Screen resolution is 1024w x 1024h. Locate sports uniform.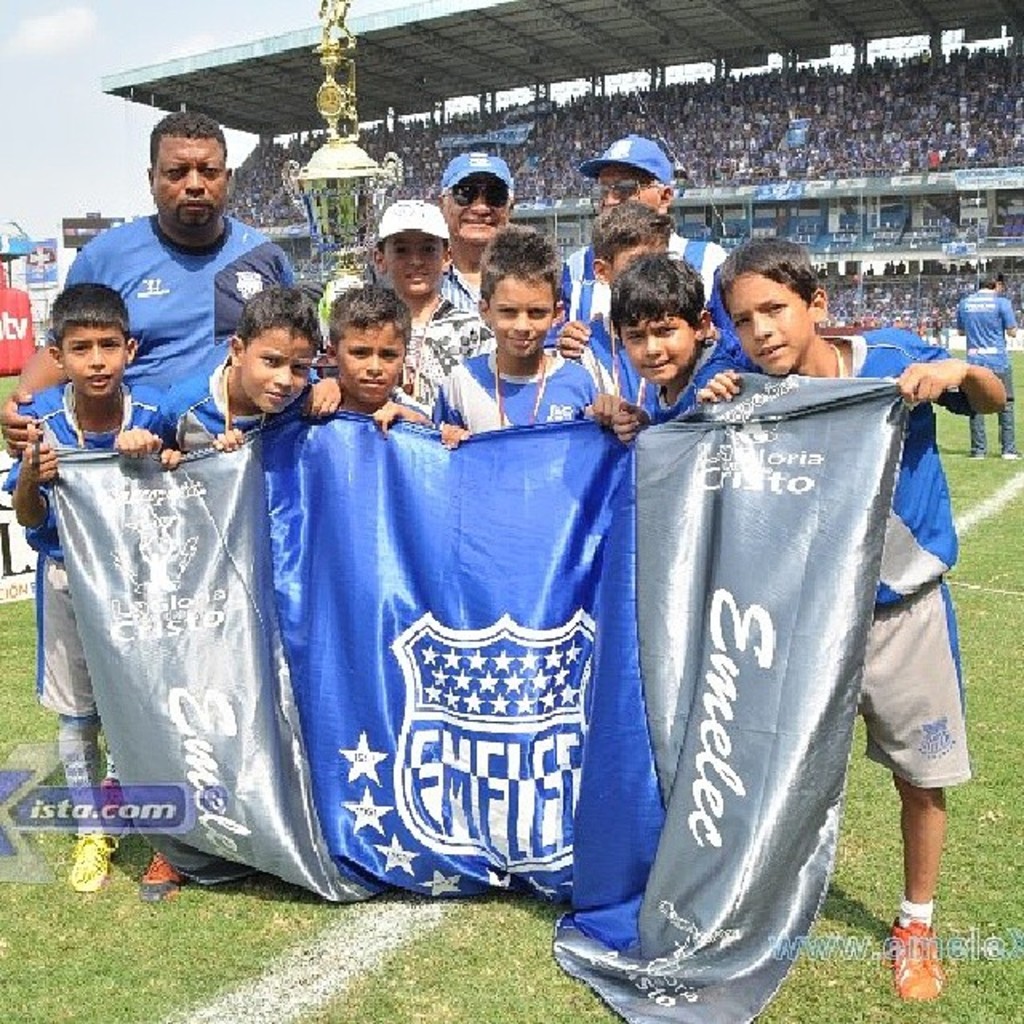
434/346/611/442.
